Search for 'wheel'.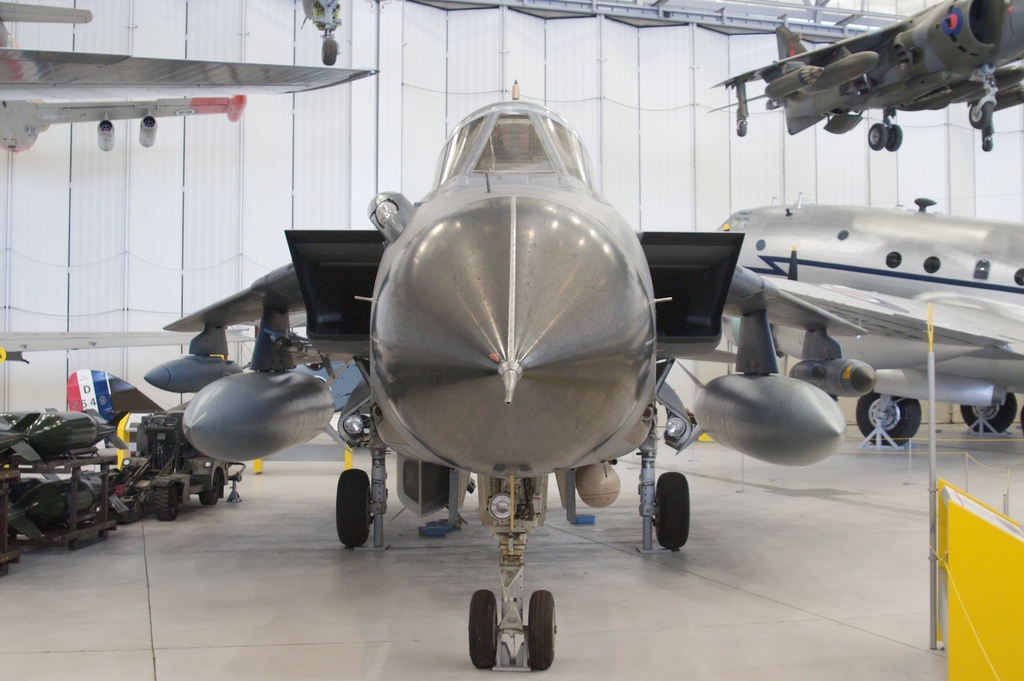
Found at rect(972, 100, 993, 127).
